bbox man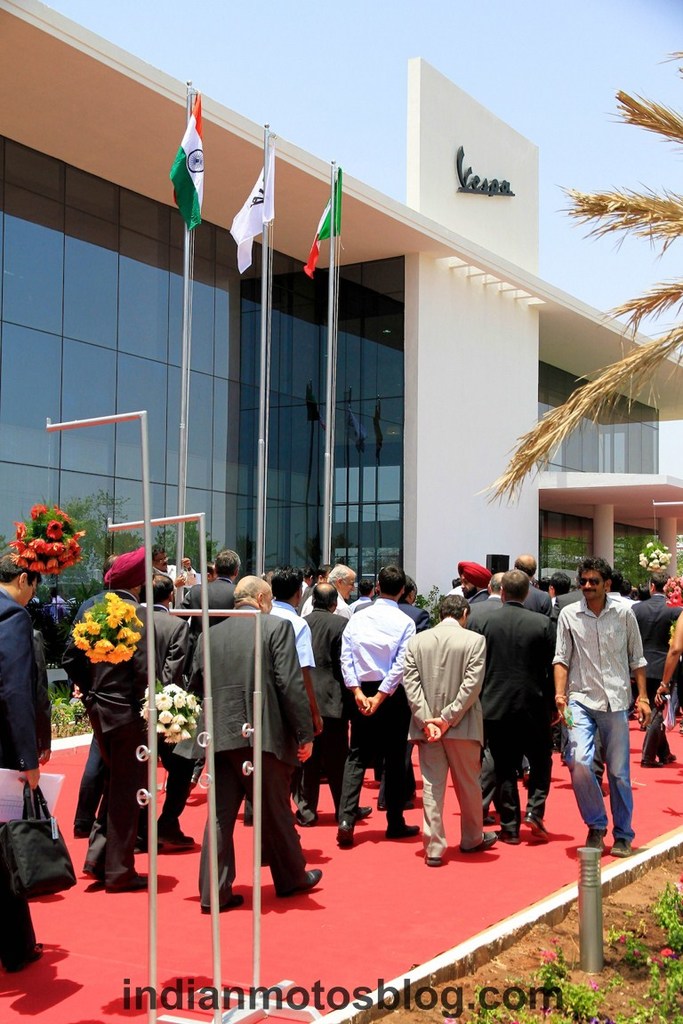
rect(134, 578, 198, 844)
